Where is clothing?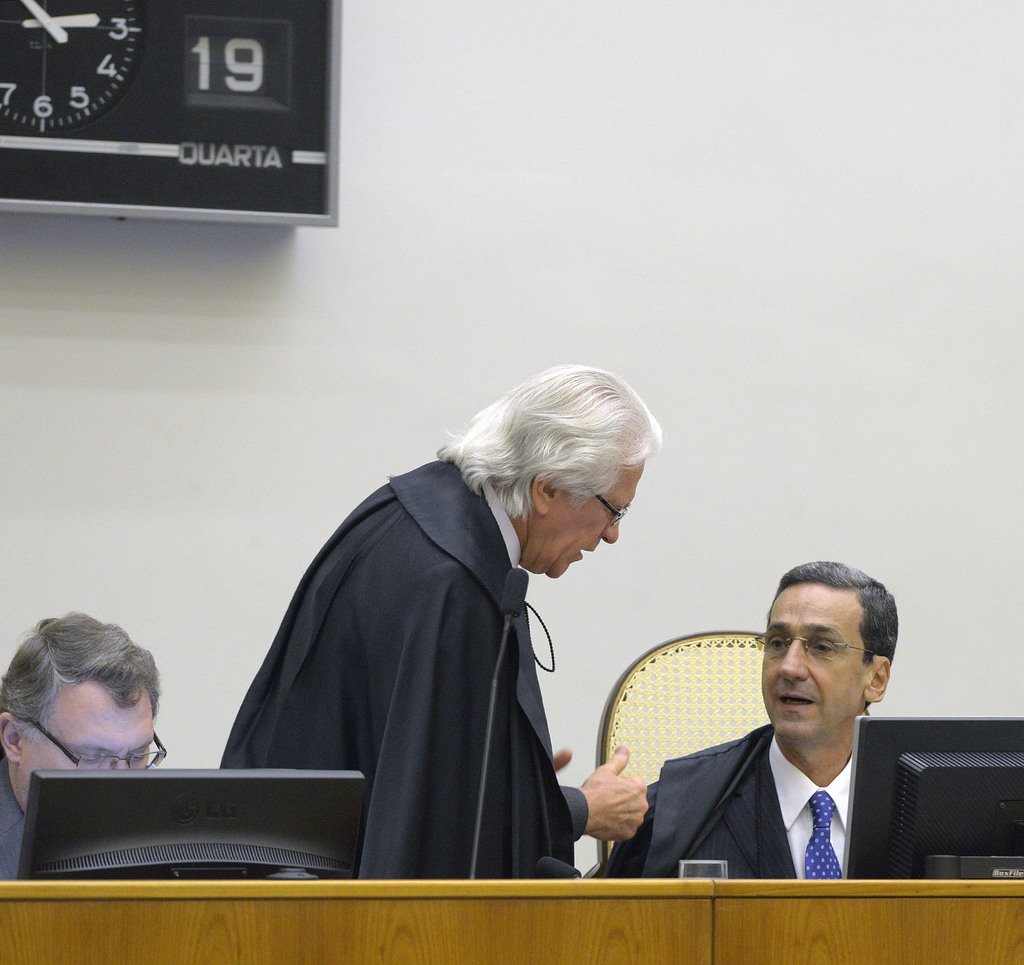
x1=216, y1=452, x2=598, y2=895.
